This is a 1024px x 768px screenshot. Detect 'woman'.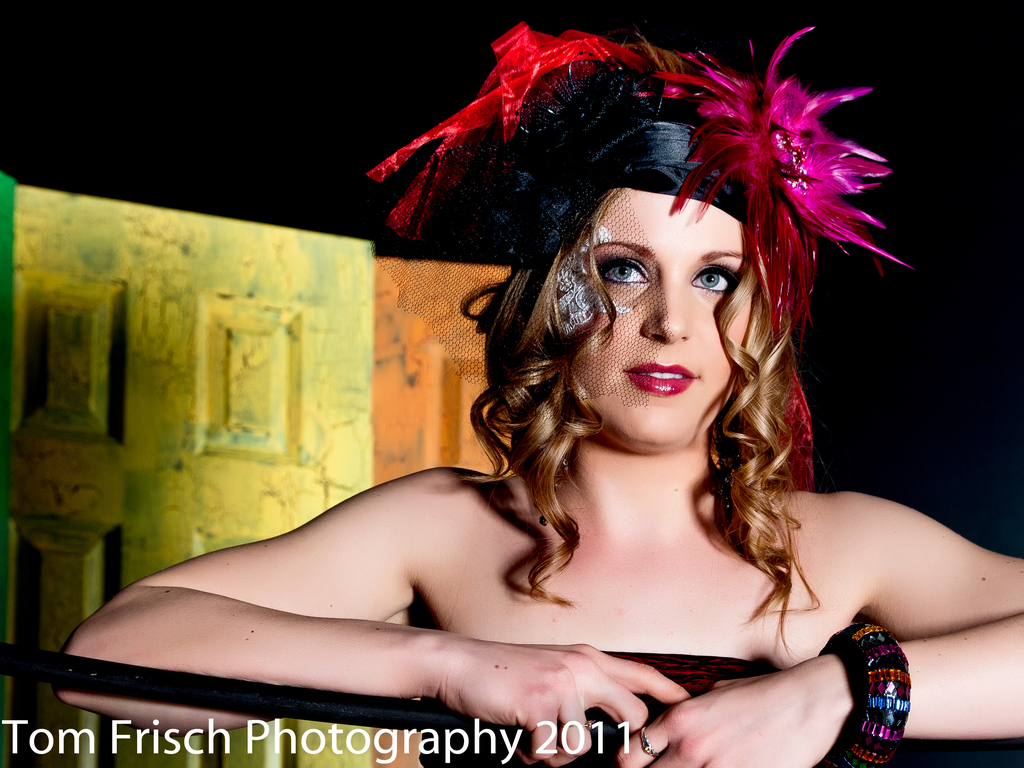
box(54, 8, 1023, 767).
